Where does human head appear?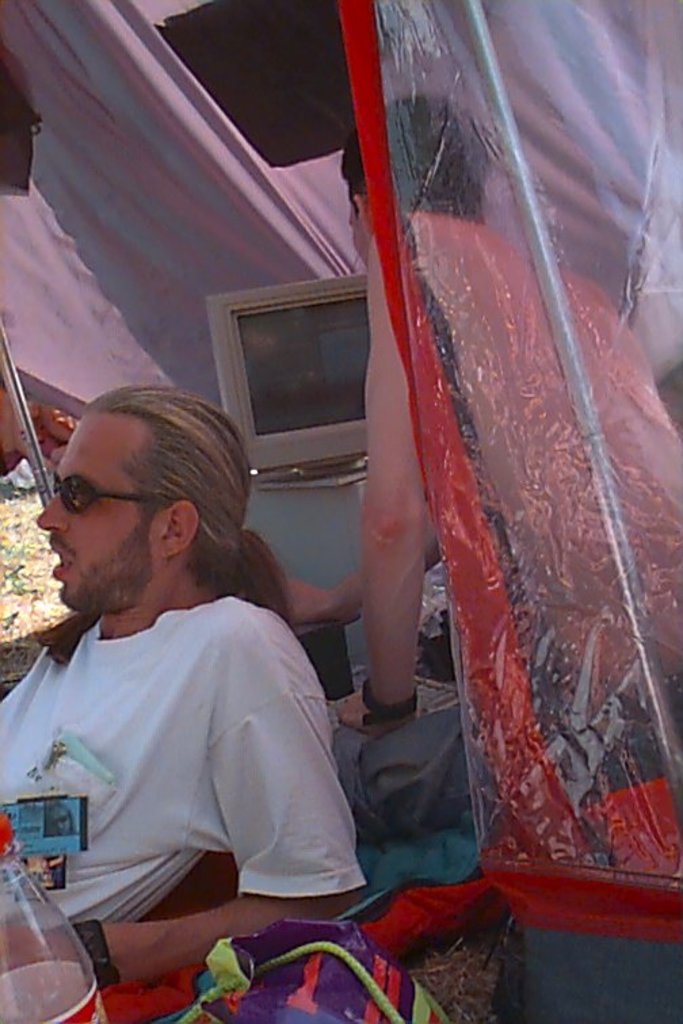
Appears at (39, 381, 241, 582).
